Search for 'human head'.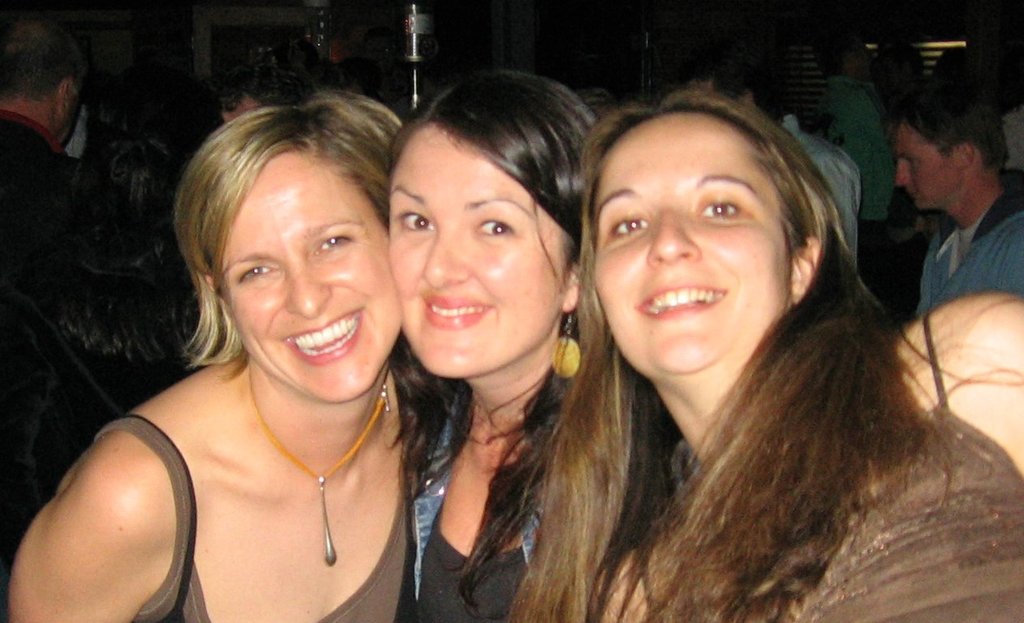
Found at 704 58 800 131.
